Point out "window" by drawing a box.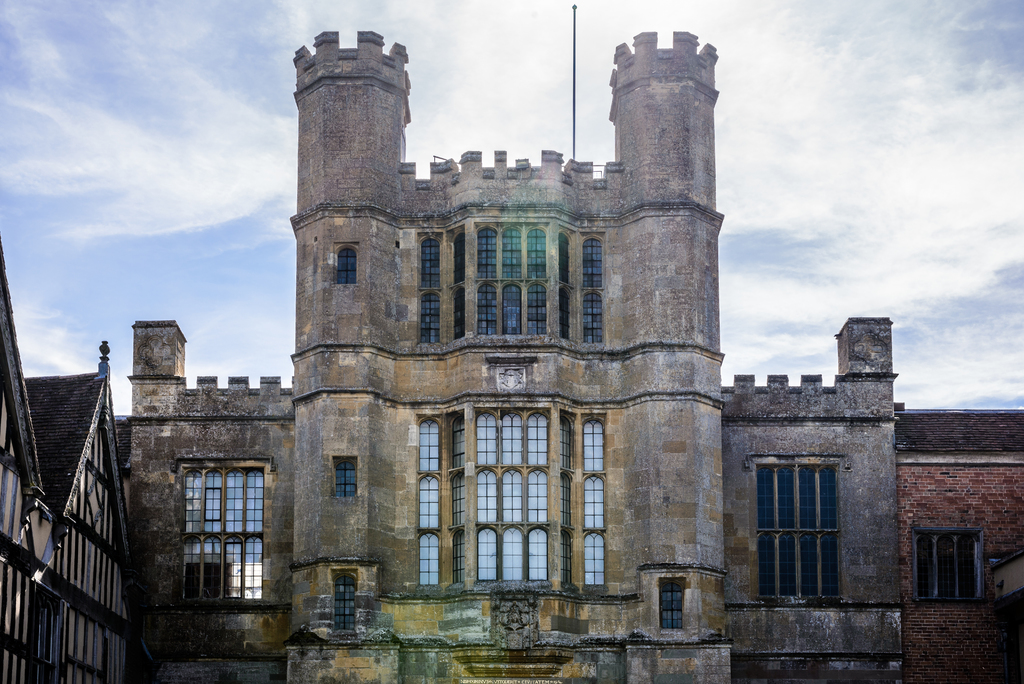
box(184, 544, 268, 603).
